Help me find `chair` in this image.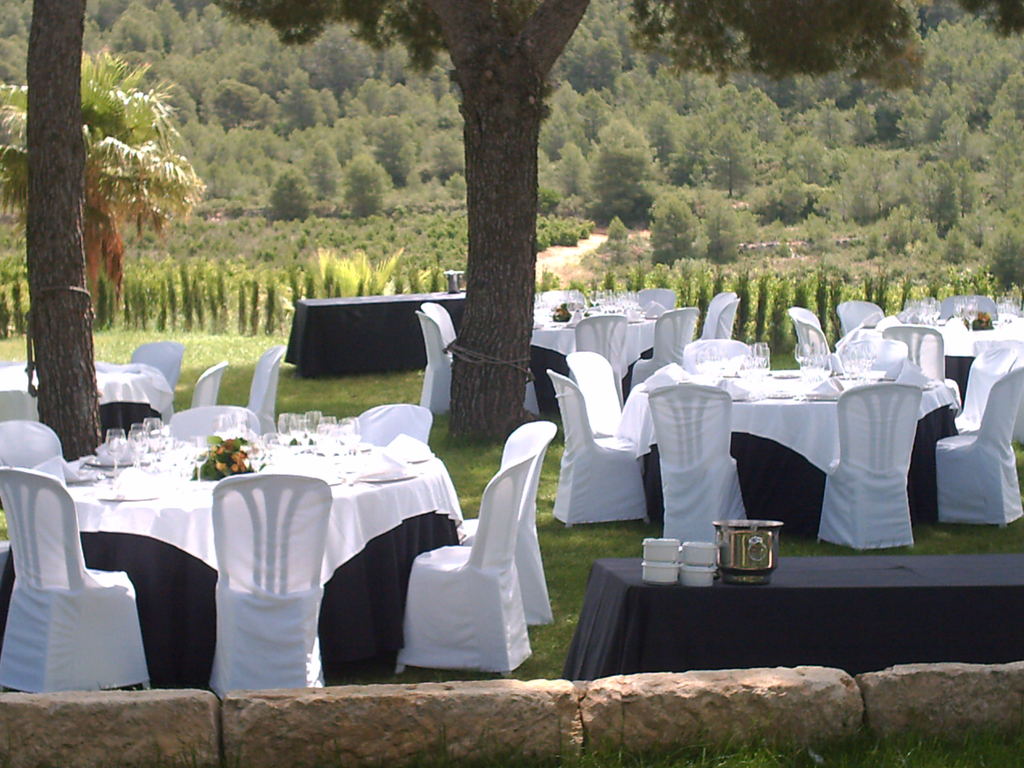
Found it: x1=243, y1=340, x2=287, y2=414.
